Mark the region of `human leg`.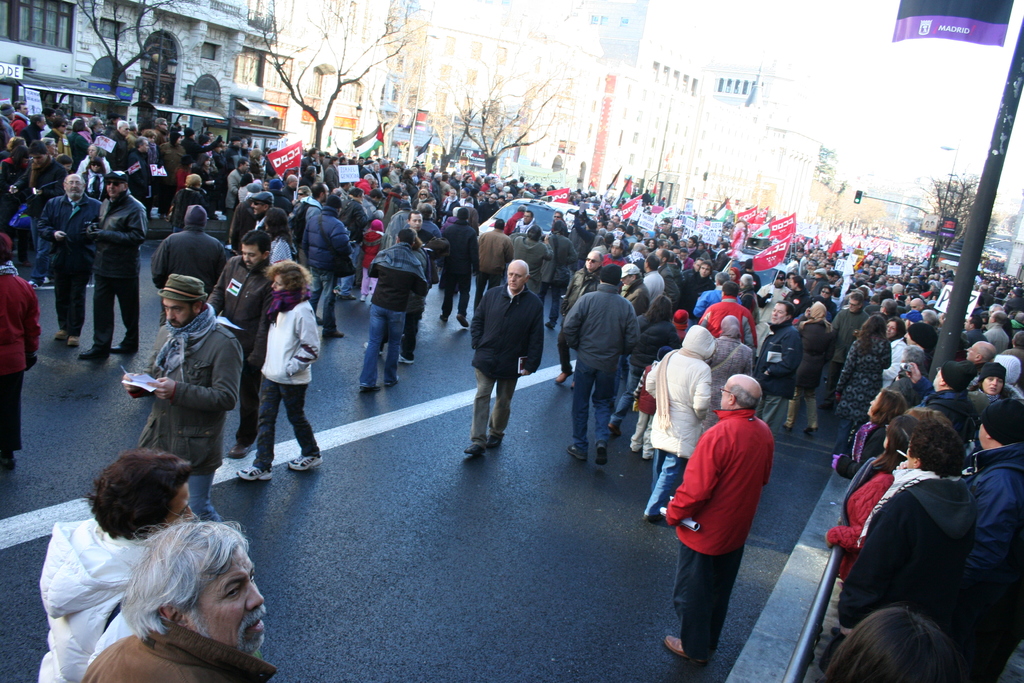
Region: 230,378,274,479.
